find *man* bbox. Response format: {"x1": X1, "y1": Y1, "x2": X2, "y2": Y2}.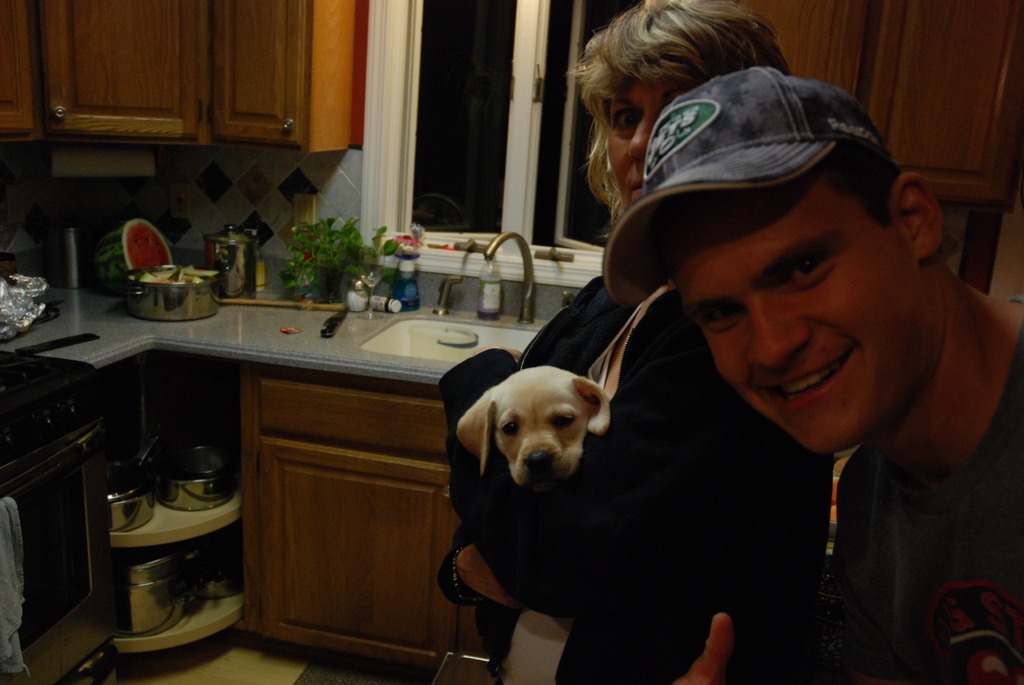
{"x1": 483, "y1": 44, "x2": 1023, "y2": 684}.
